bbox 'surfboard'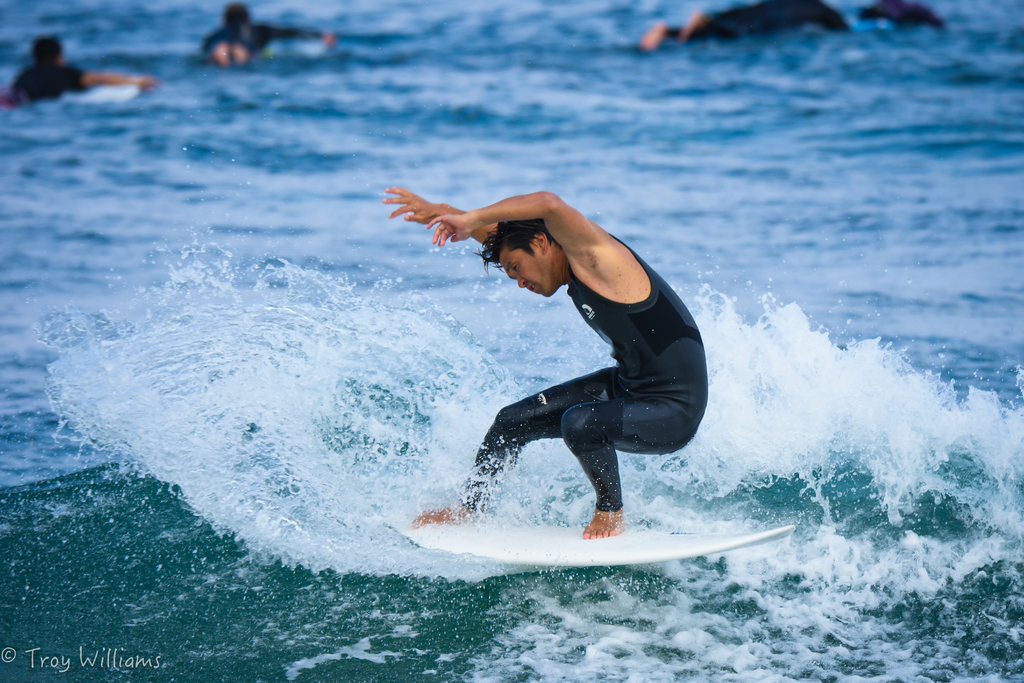
detection(68, 81, 142, 105)
